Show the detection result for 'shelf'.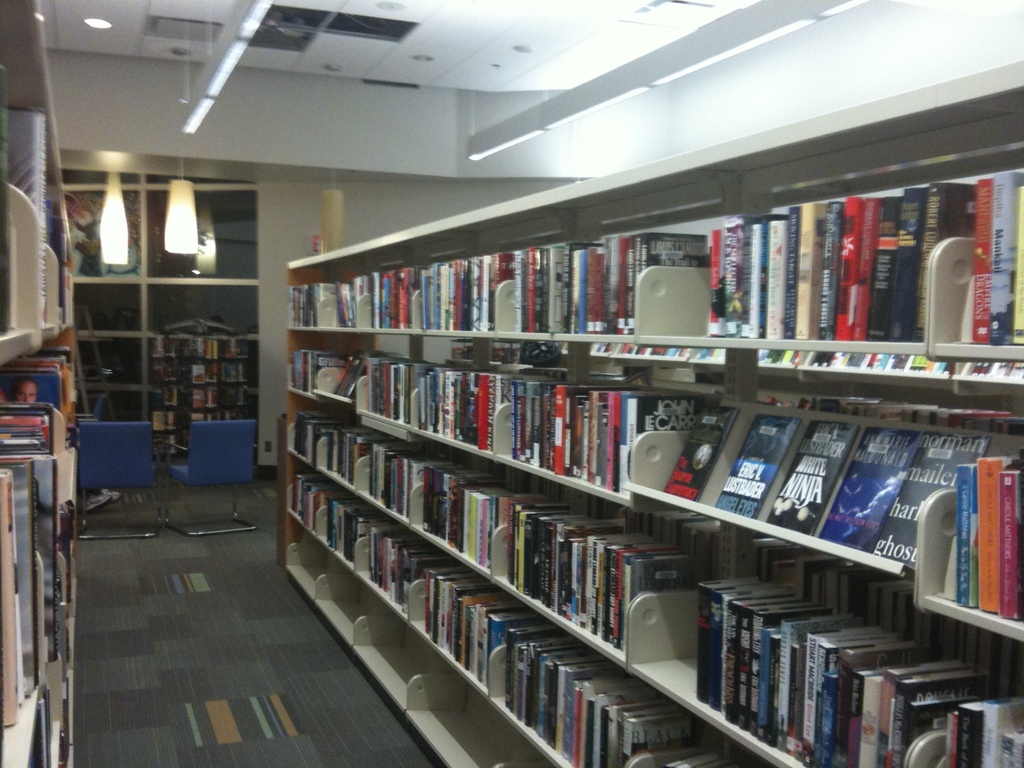
[261, 238, 724, 716].
